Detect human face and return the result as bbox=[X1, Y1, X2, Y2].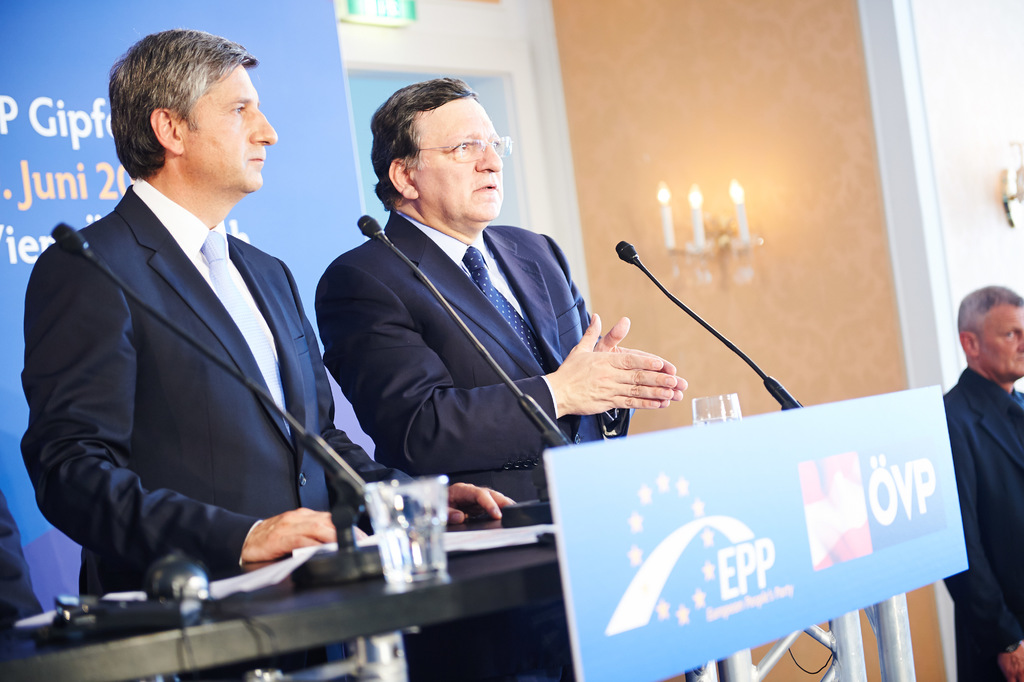
bbox=[981, 304, 1023, 377].
